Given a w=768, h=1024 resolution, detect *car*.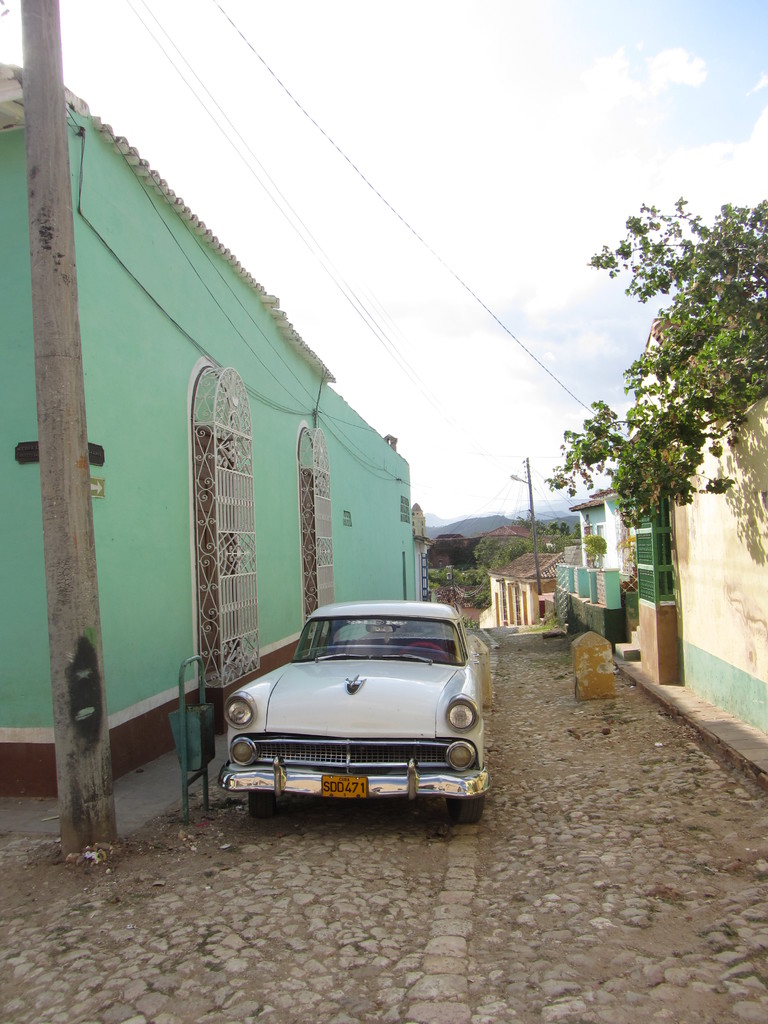
bbox=(219, 600, 492, 826).
